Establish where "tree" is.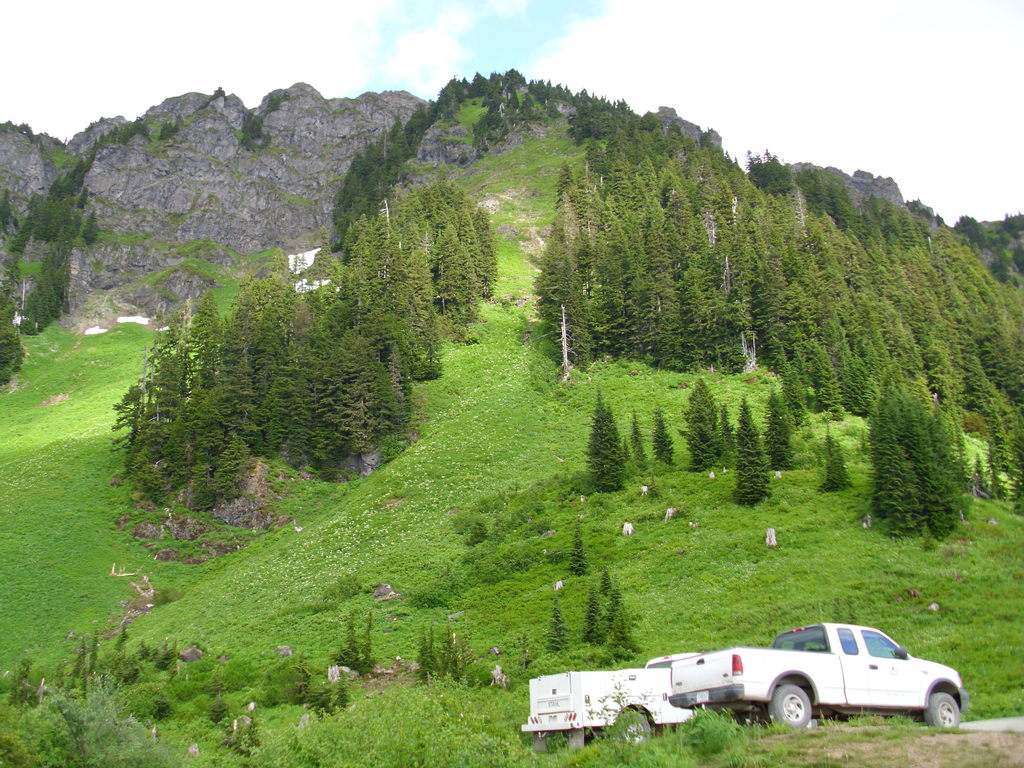
Established at 80/201/96/239.
